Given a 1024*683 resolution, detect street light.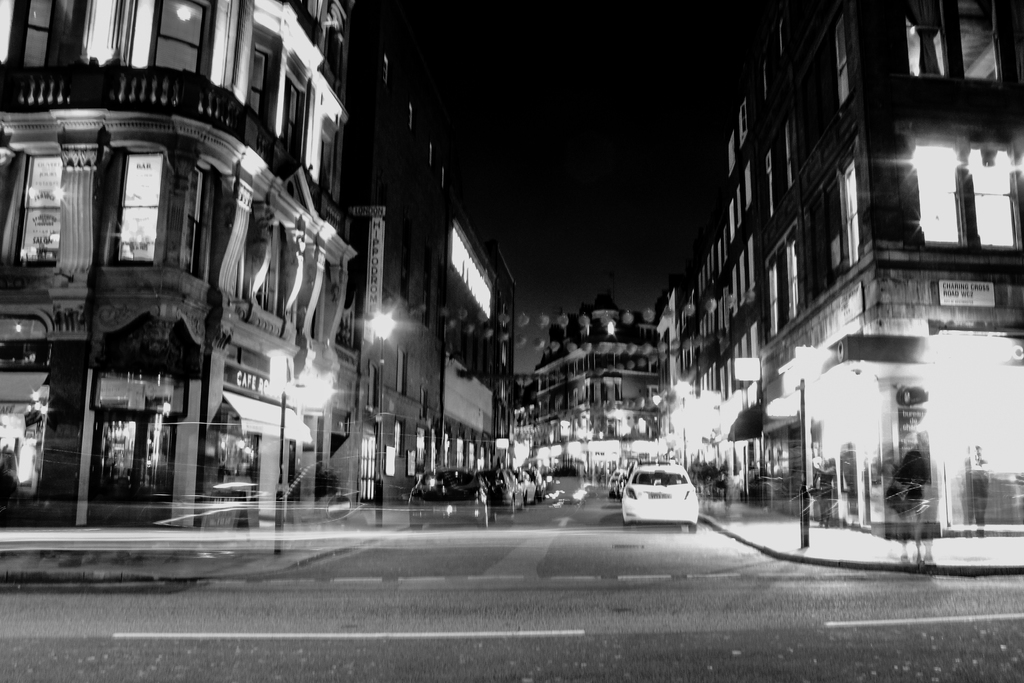
x1=790 y1=334 x2=833 y2=551.
